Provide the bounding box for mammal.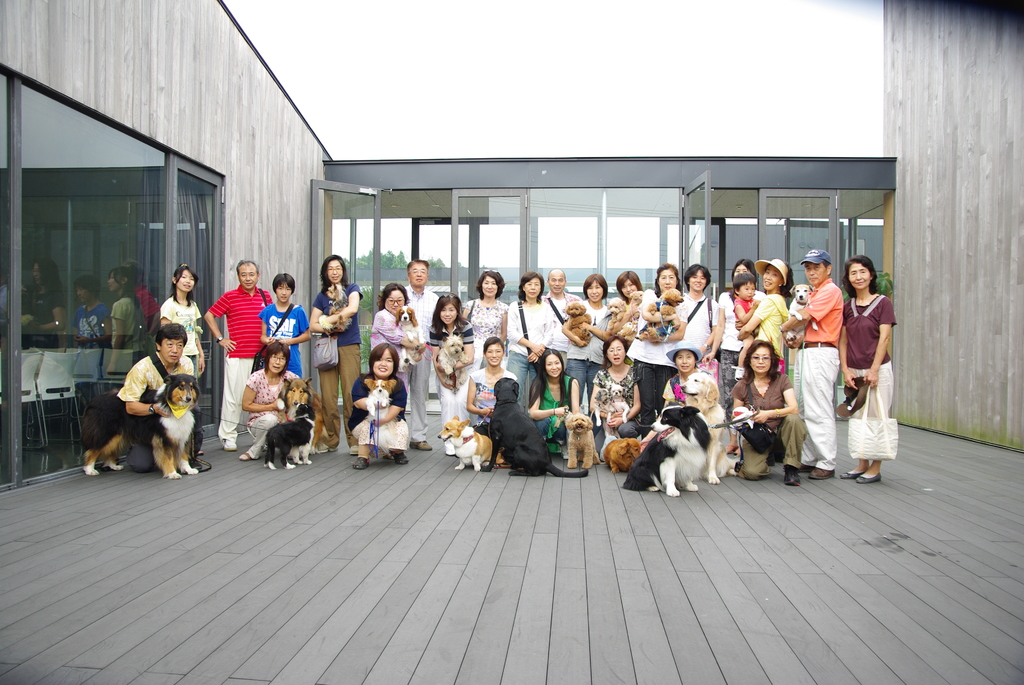
344:340:405:469.
